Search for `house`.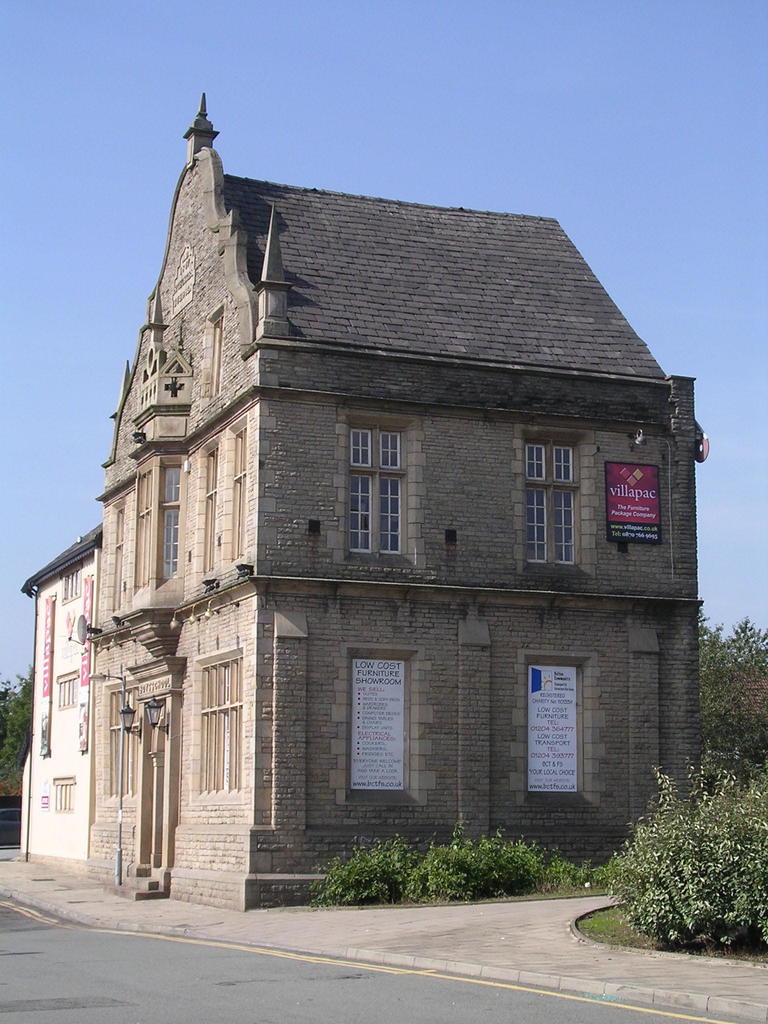
Found at Rect(4, 518, 102, 872).
